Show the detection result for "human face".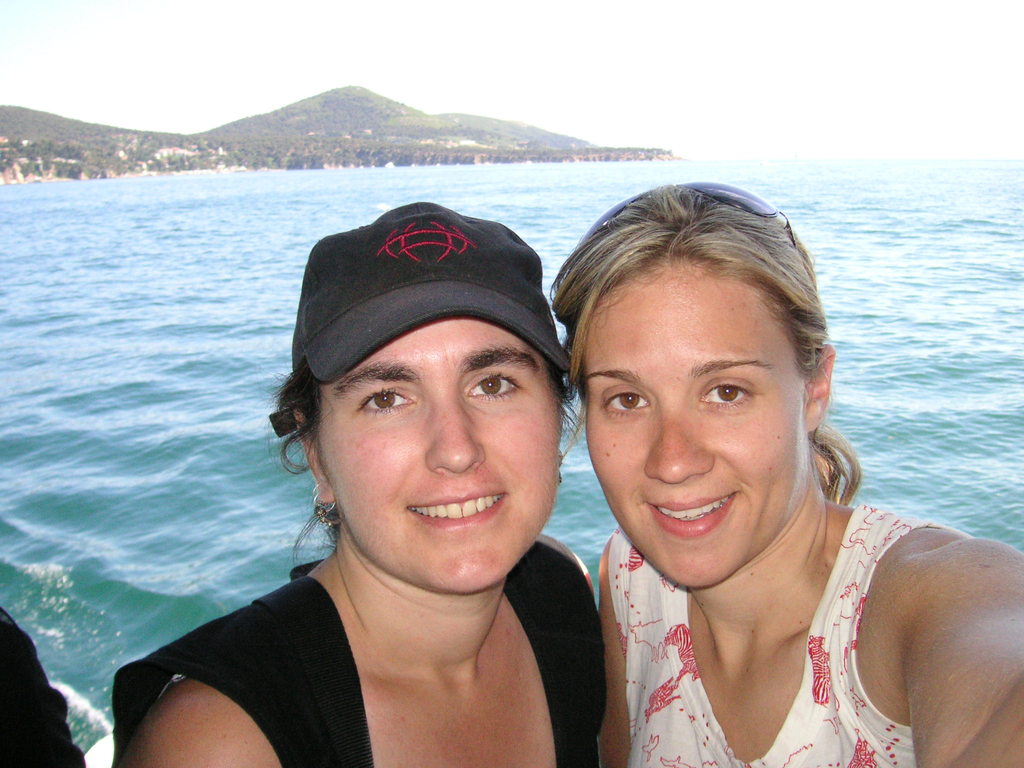
587 265 810 589.
